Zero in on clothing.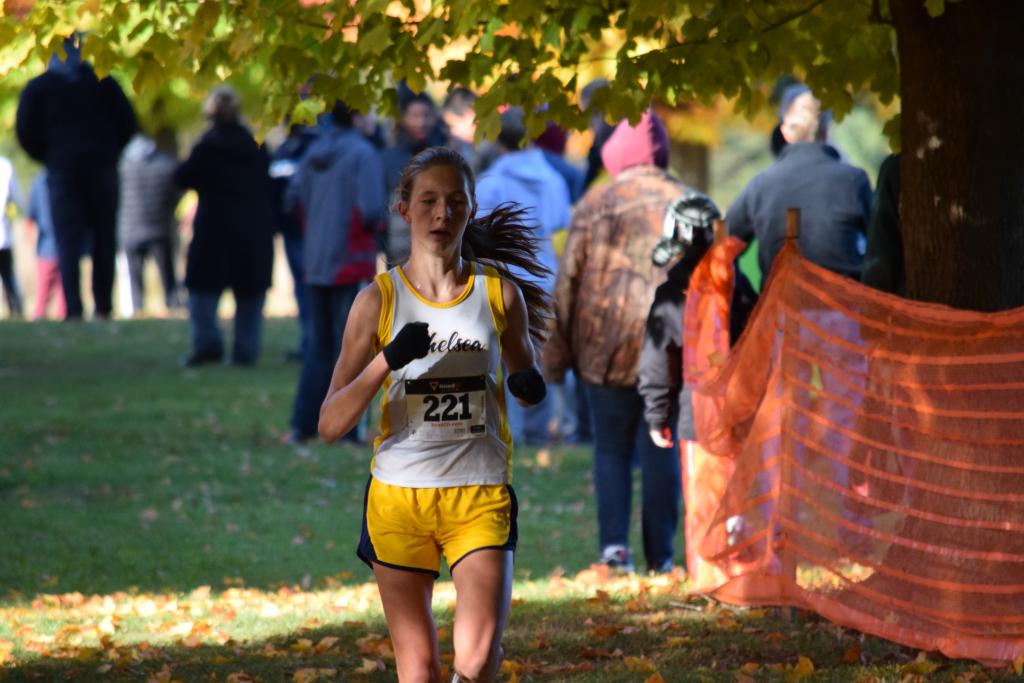
Zeroed in: x1=29, y1=260, x2=68, y2=319.
